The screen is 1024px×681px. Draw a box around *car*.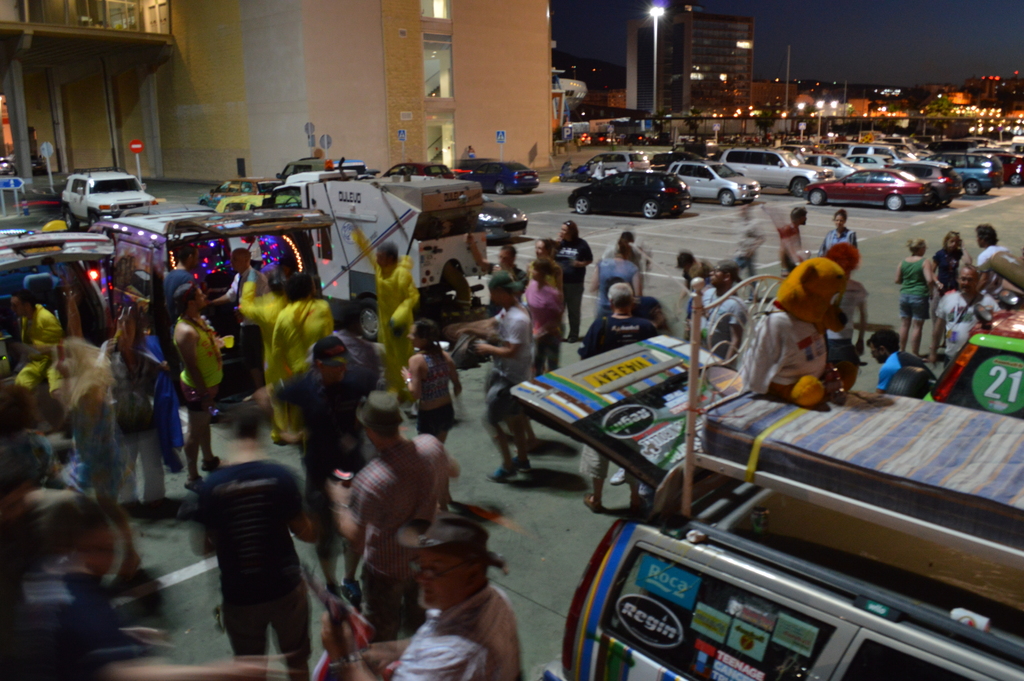
box(465, 161, 540, 197).
